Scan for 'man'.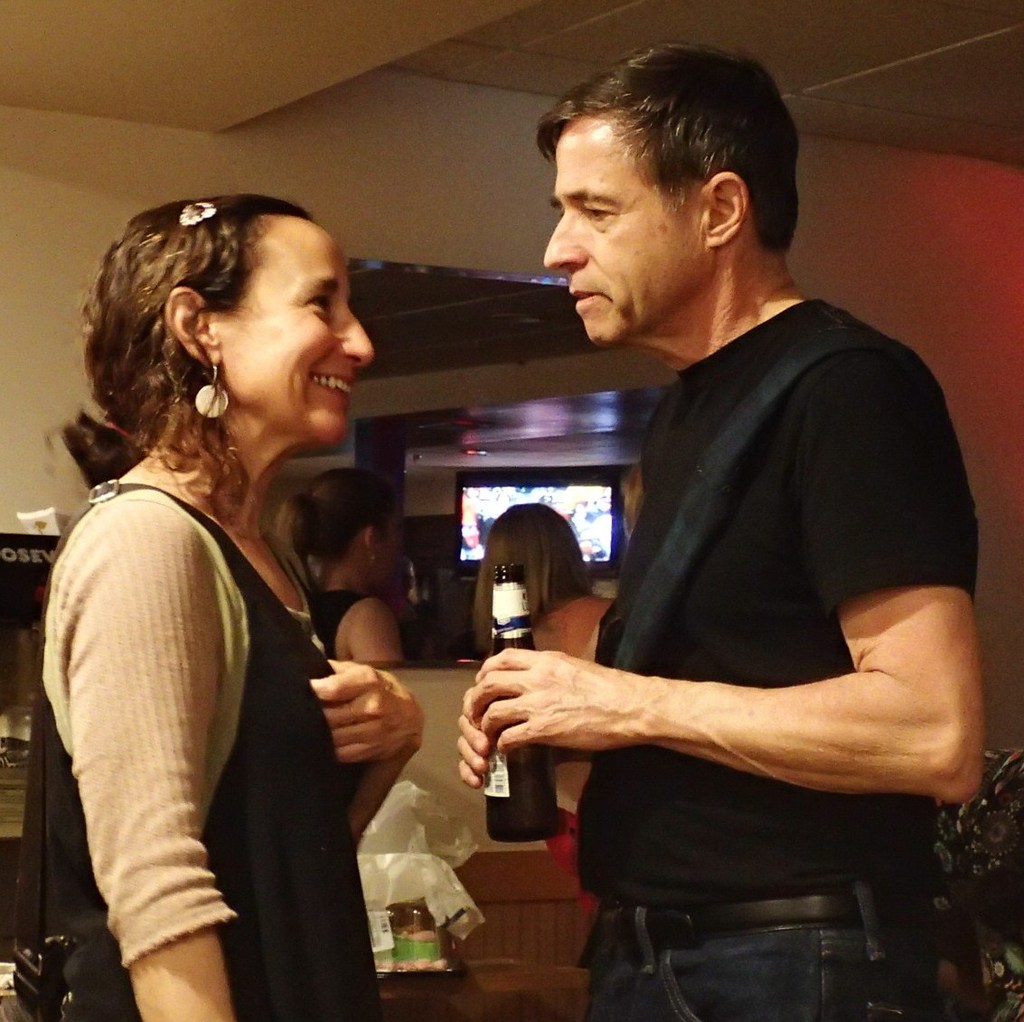
Scan result: [x1=456, y1=40, x2=985, y2=1021].
